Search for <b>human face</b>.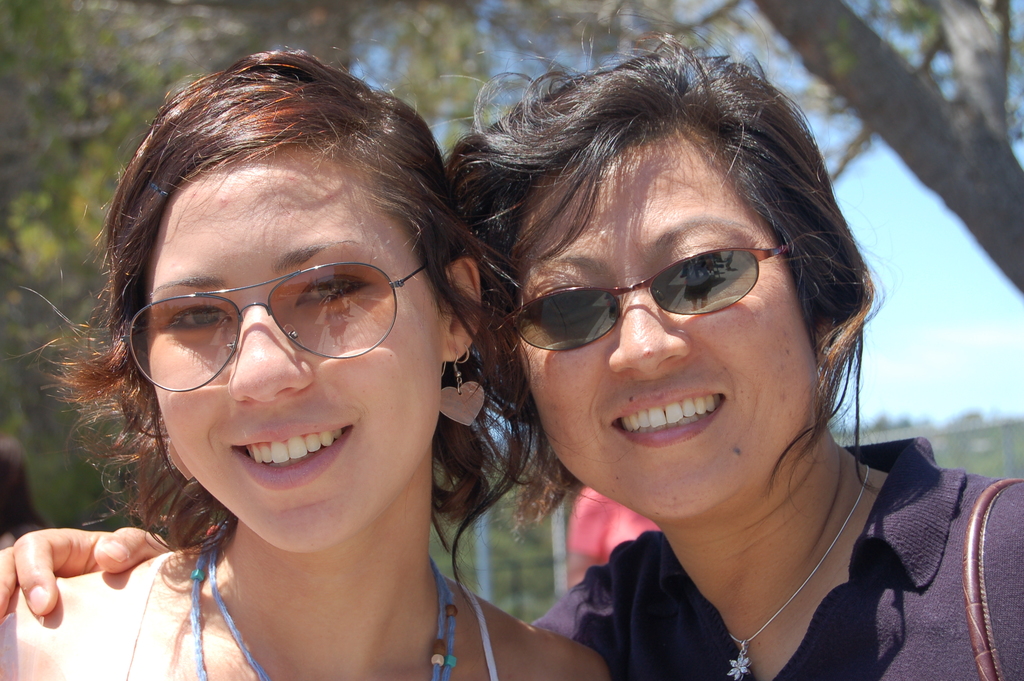
Found at 521,111,826,525.
